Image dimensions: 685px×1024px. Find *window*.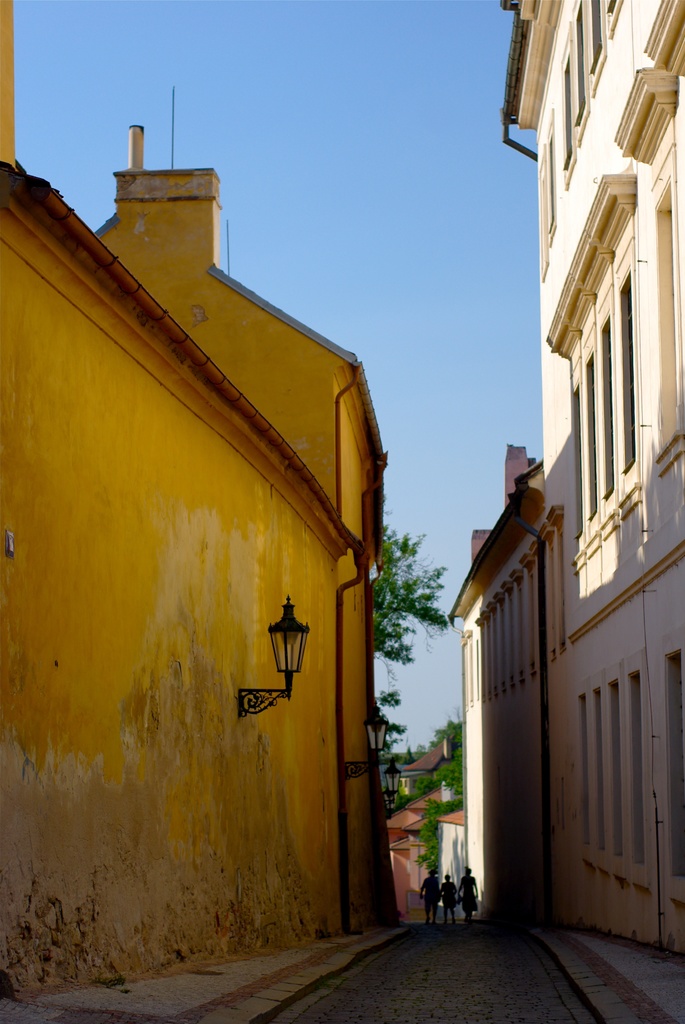
{"x1": 561, "y1": 54, "x2": 577, "y2": 166}.
